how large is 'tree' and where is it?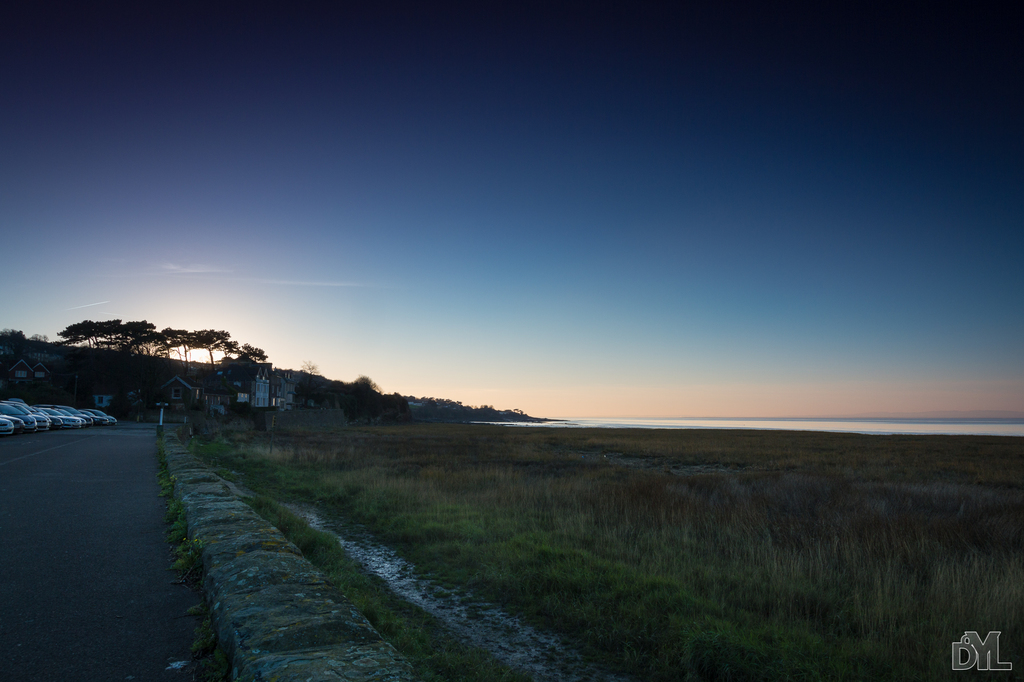
Bounding box: [left=27, top=333, right=56, bottom=366].
